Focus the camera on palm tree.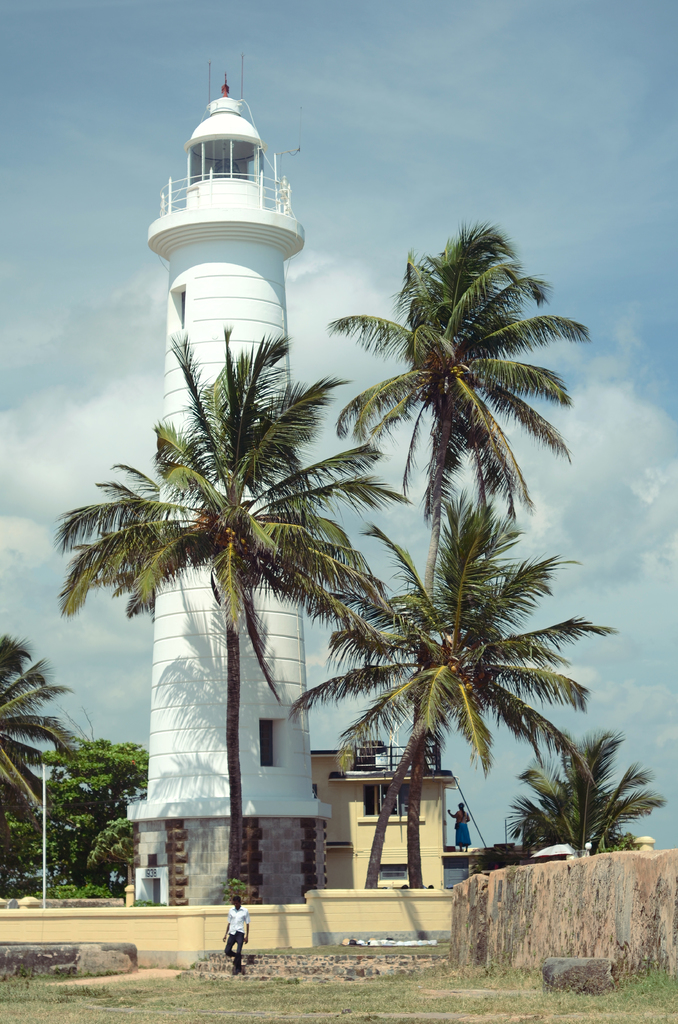
Focus region: <box>328,221,595,897</box>.
